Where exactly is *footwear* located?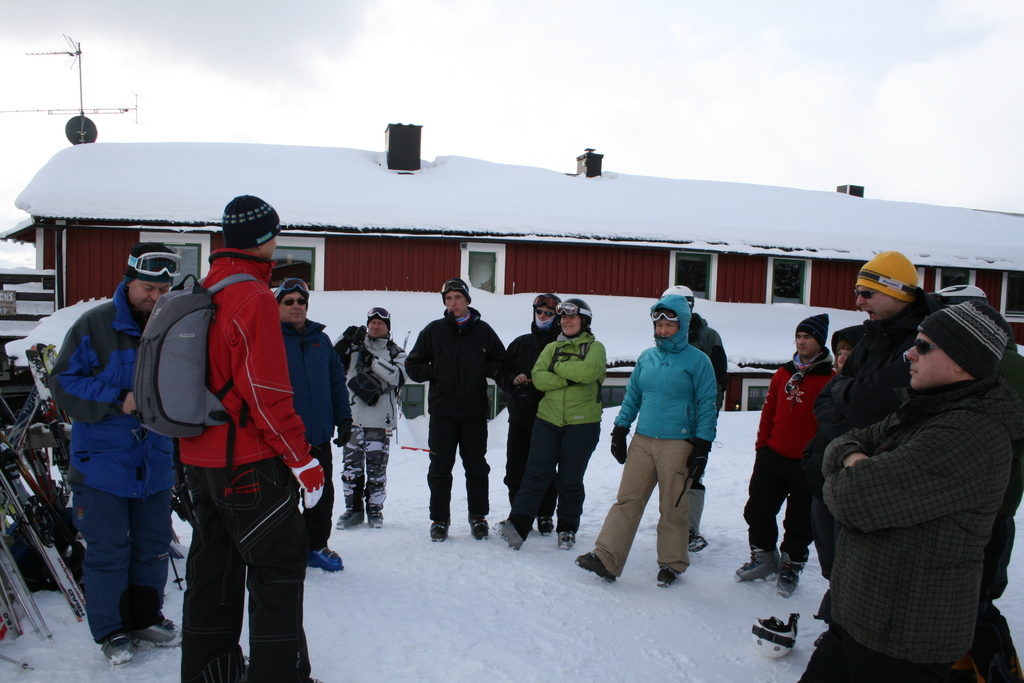
Its bounding box is bbox=[309, 547, 344, 571].
